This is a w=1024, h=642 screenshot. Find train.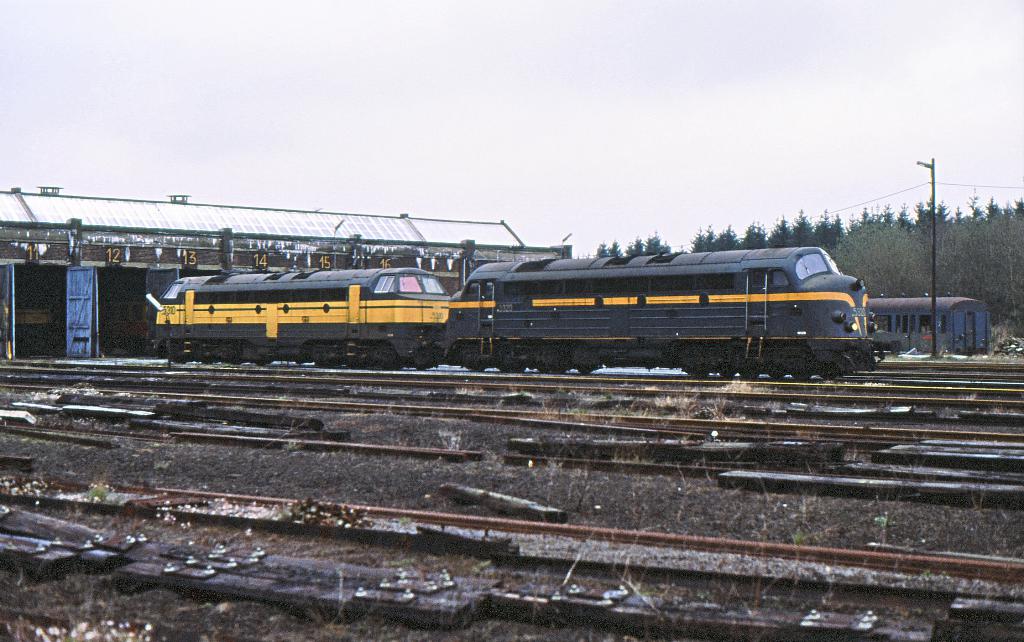
Bounding box: 153,242,902,387.
